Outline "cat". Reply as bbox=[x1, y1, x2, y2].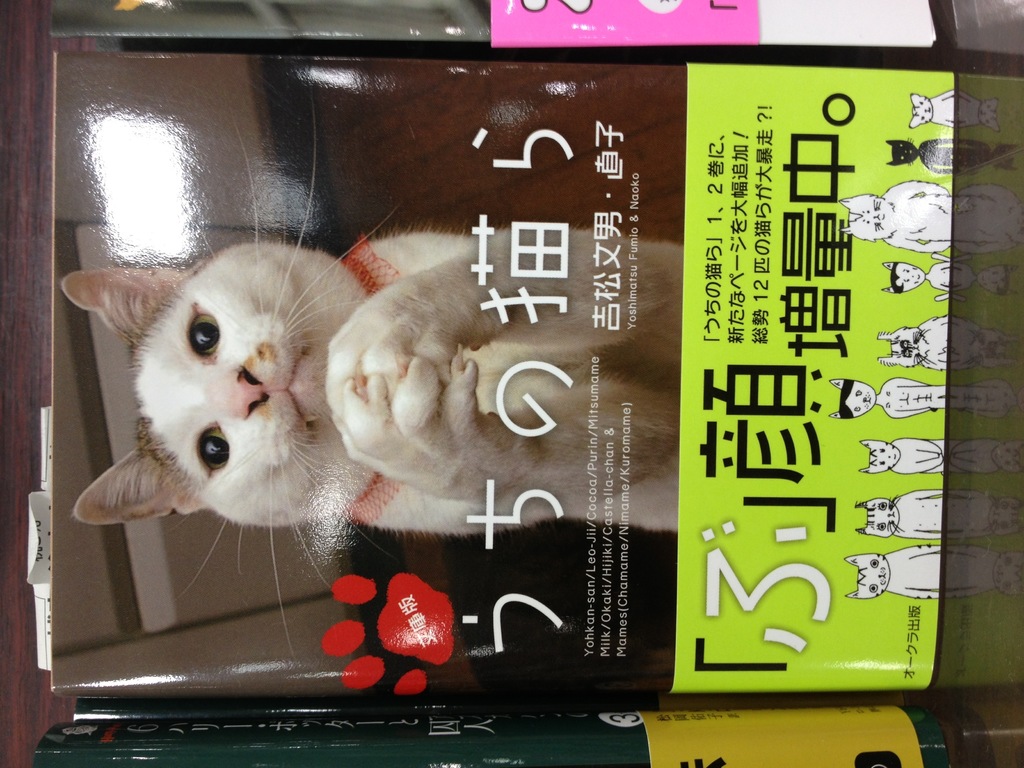
bbox=[883, 261, 952, 301].
